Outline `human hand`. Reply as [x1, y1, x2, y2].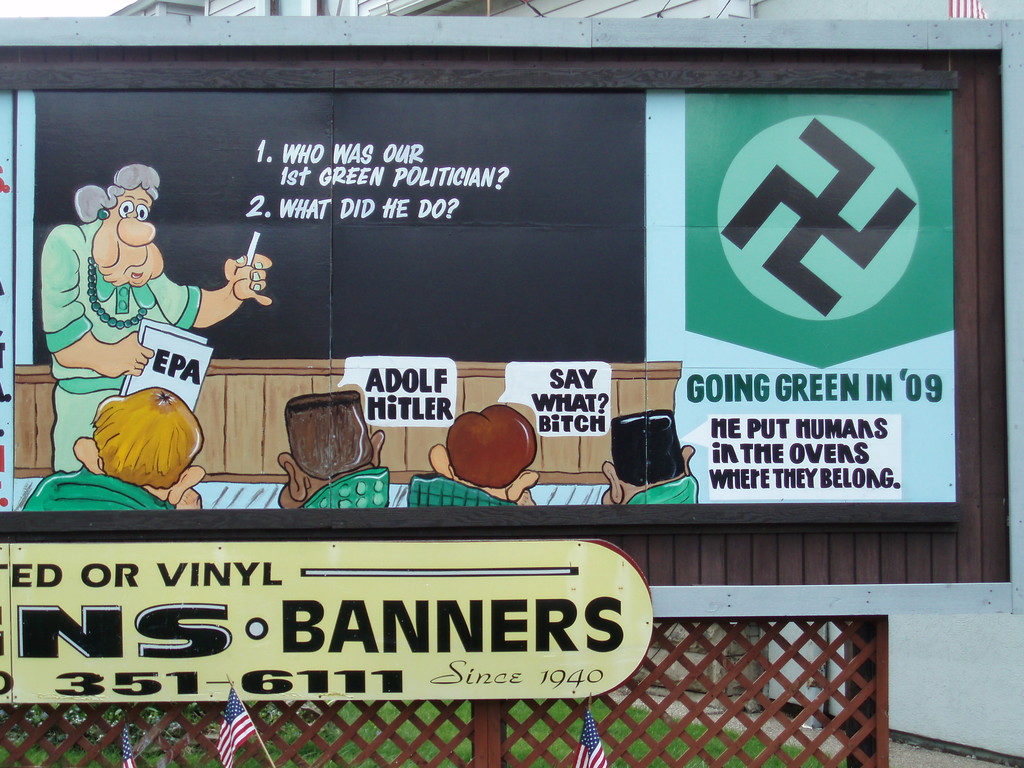
[113, 330, 156, 379].
